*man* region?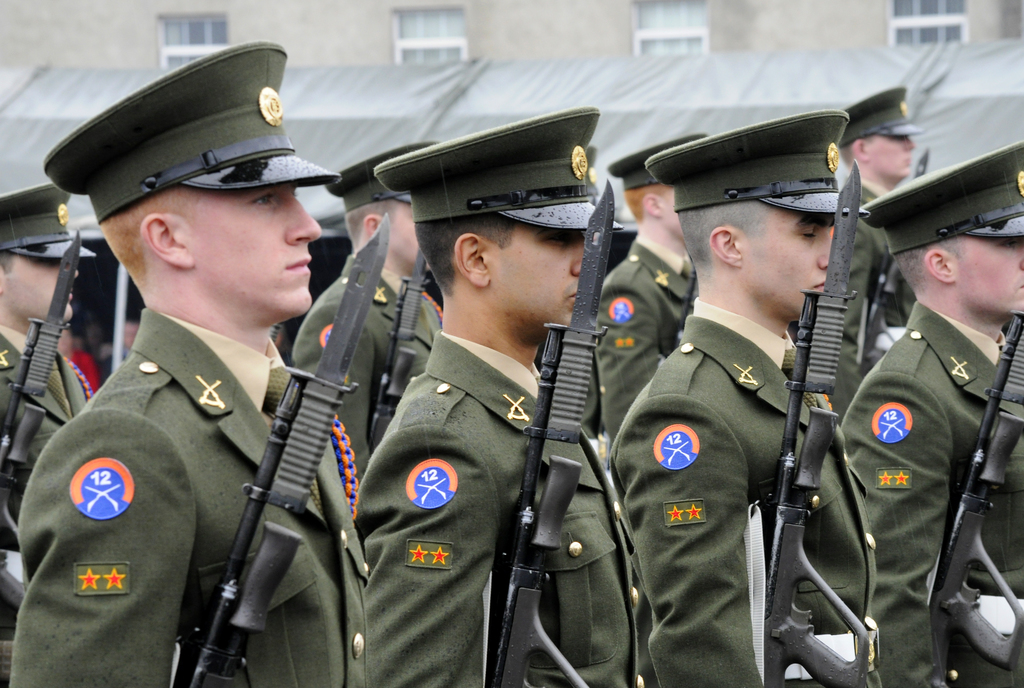
x1=772, y1=85, x2=916, y2=424
